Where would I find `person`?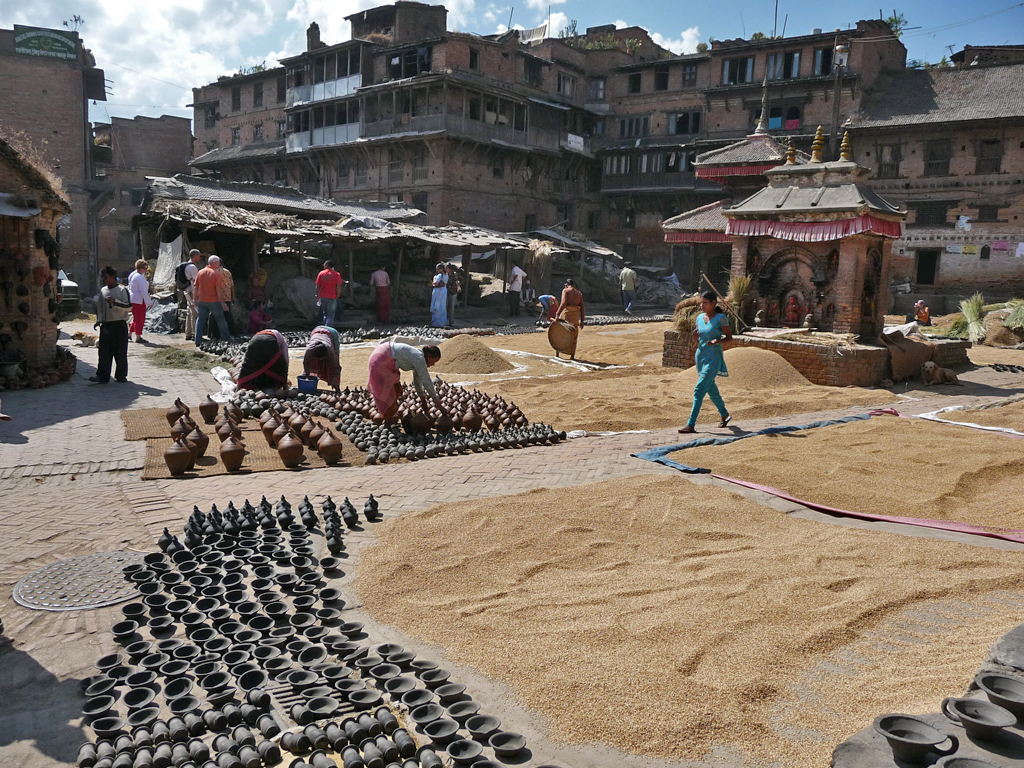
At [x1=310, y1=263, x2=342, y2=330].
